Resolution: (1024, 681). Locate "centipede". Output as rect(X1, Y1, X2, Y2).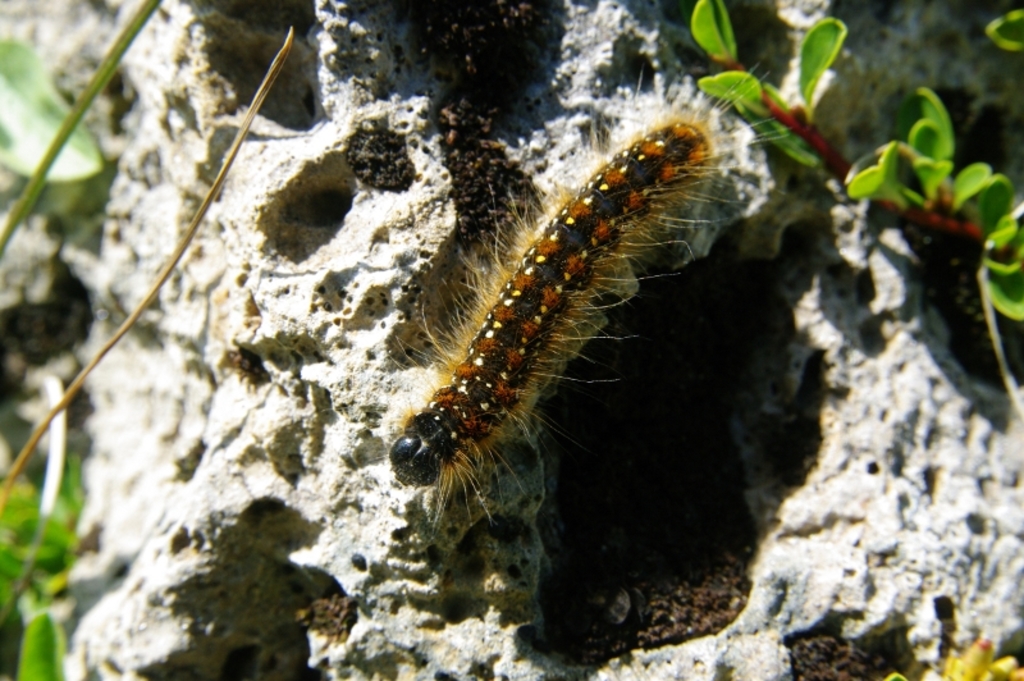
rect(378, 63, 785, 533).
